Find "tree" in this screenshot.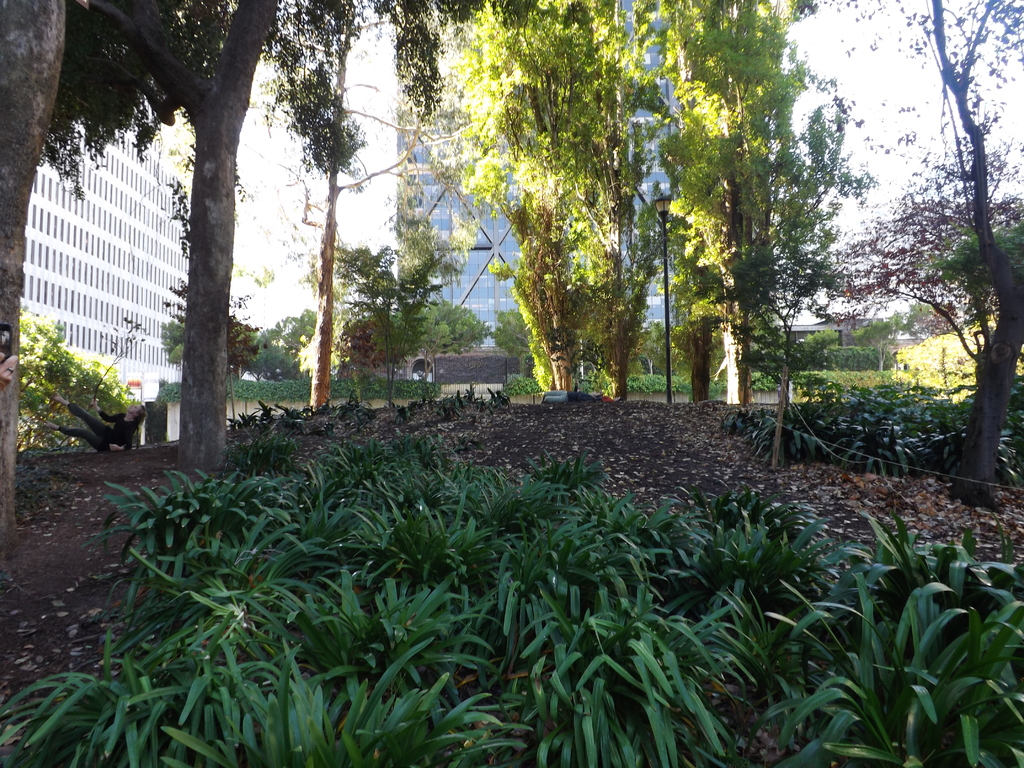
The bounding box for "tree" is <region>634, 0, 851, 401</region>.
